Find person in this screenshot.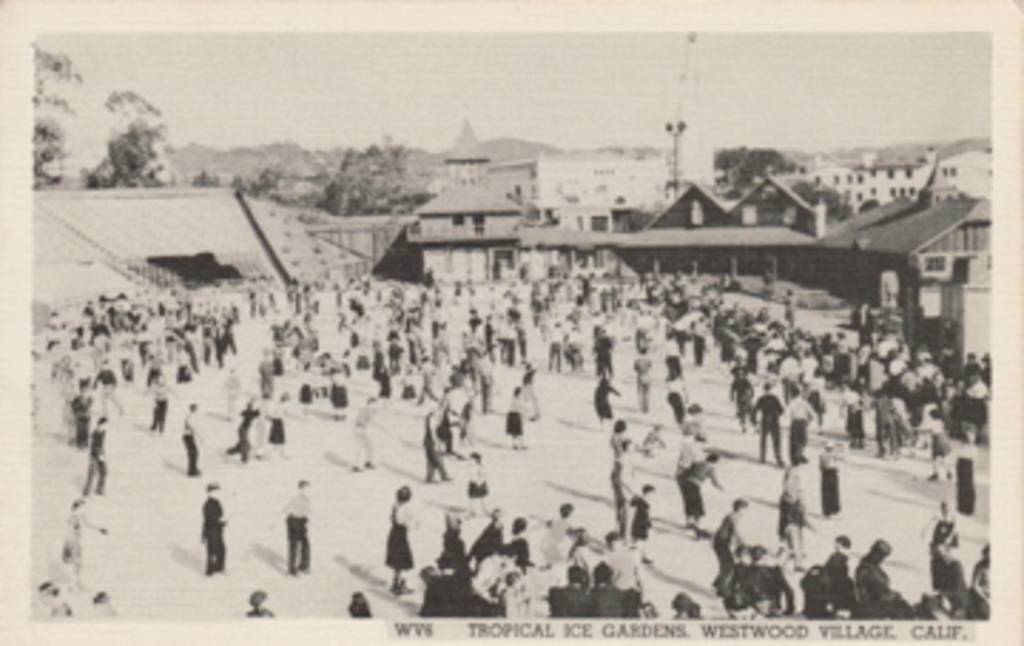
The bounding box for person is box=[492, 384, 540, 464].
